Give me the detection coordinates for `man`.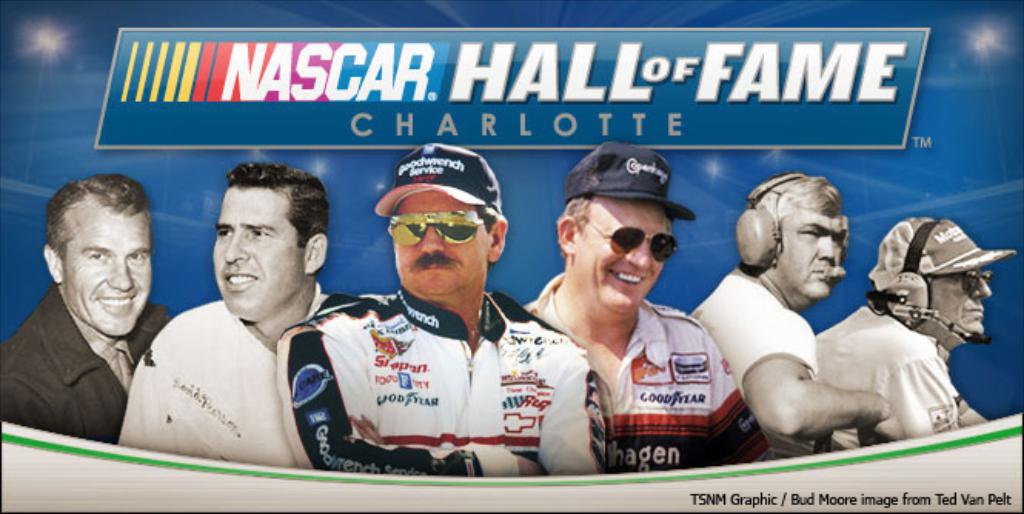
detection(815, 214, 1018, 445).
